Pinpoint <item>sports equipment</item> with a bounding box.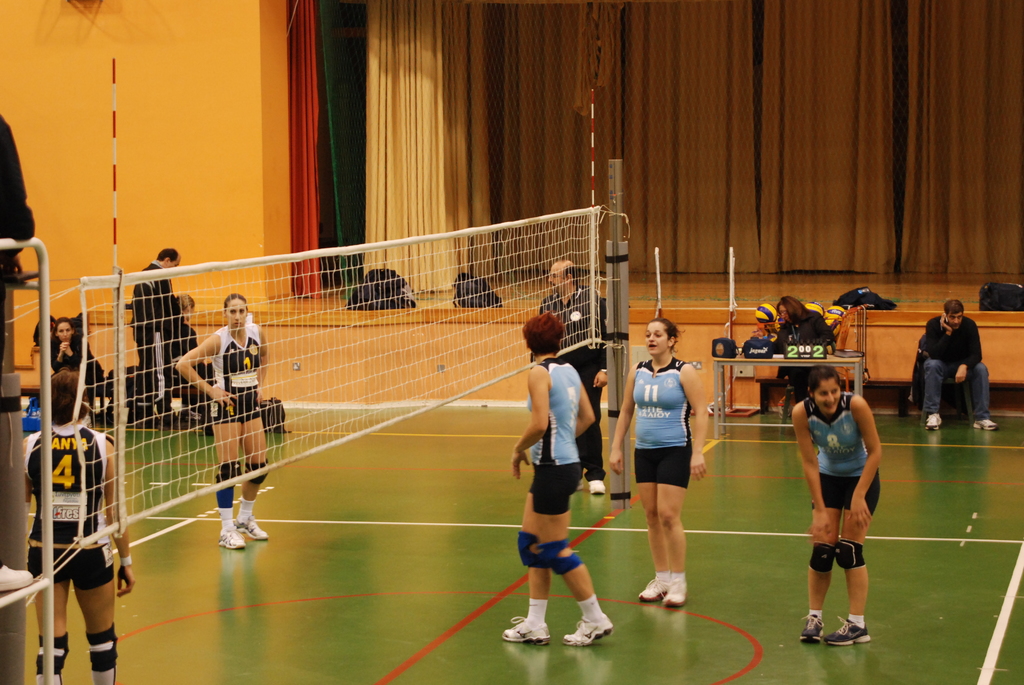
(246,462,269,486).
